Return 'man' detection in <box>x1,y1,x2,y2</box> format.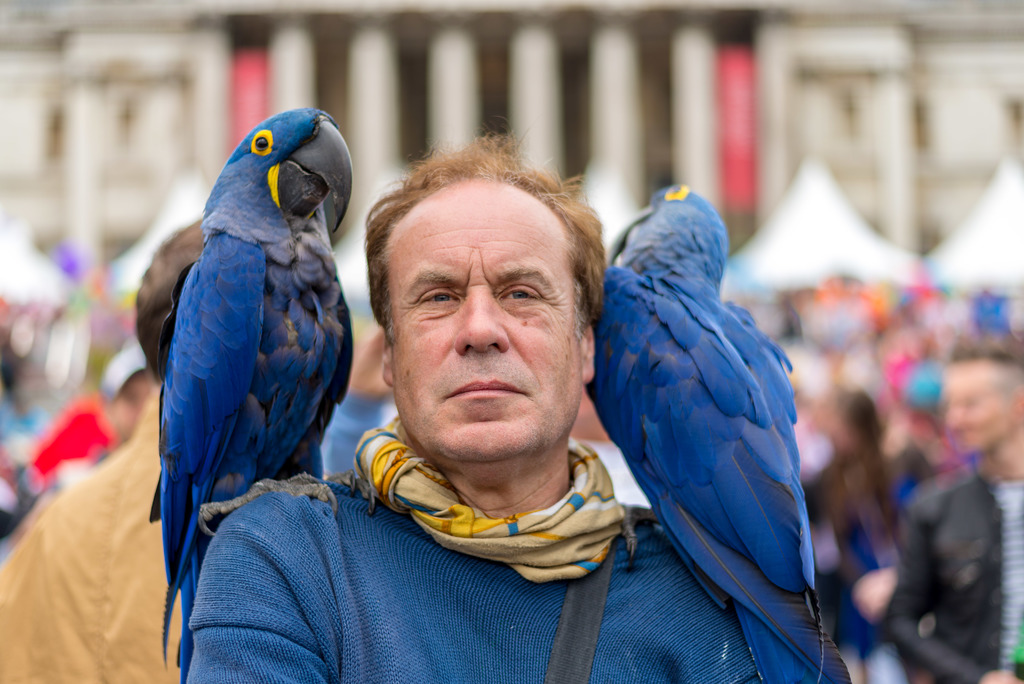
<box>276,154,746,664</box>.
